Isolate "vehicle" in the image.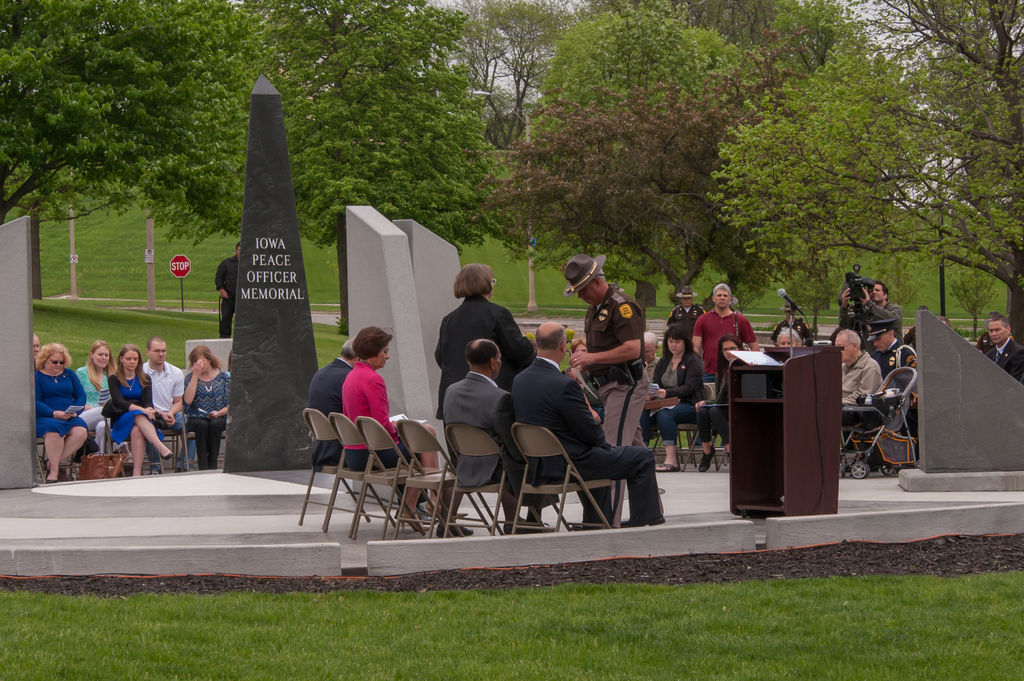
Isolated region: crop(843, 361, 916, 478).
